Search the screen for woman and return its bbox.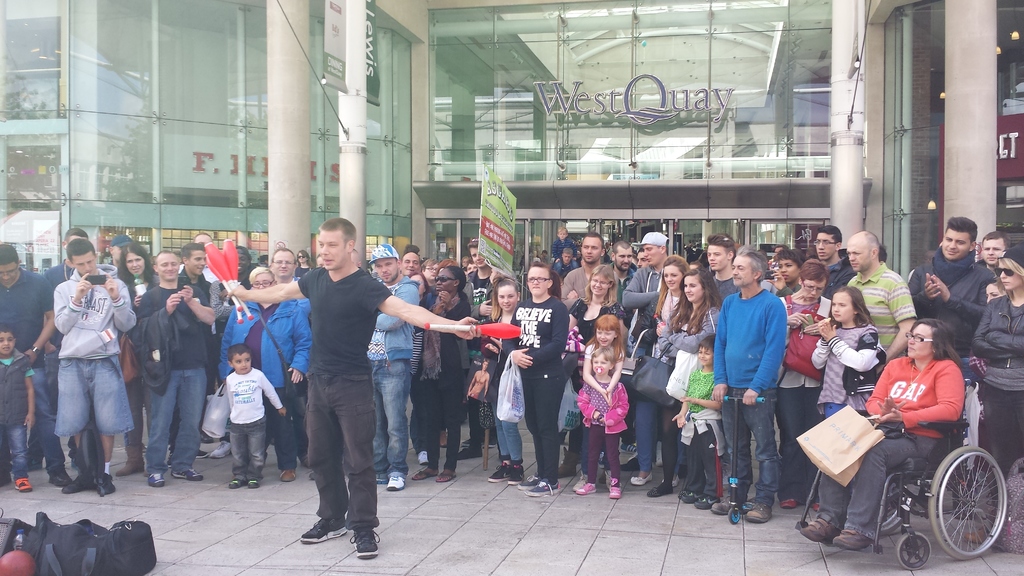
Found: (x1=662, y1=262, x2=724, y2=360).
